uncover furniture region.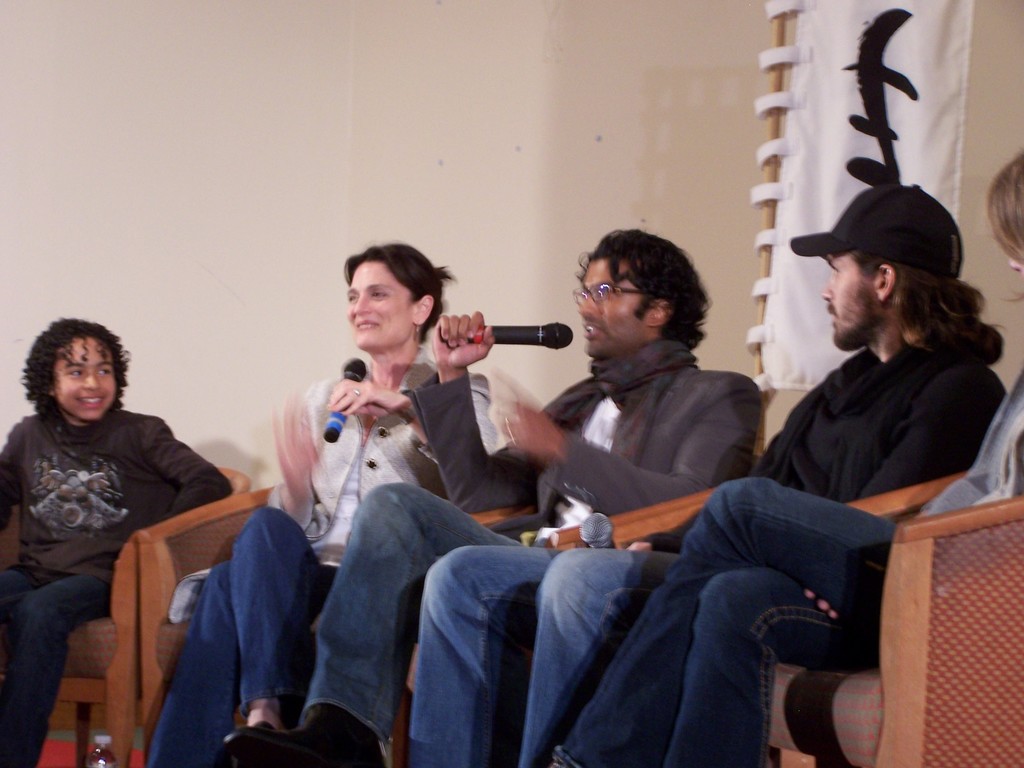
Uncovered: 387:485:715:767.
